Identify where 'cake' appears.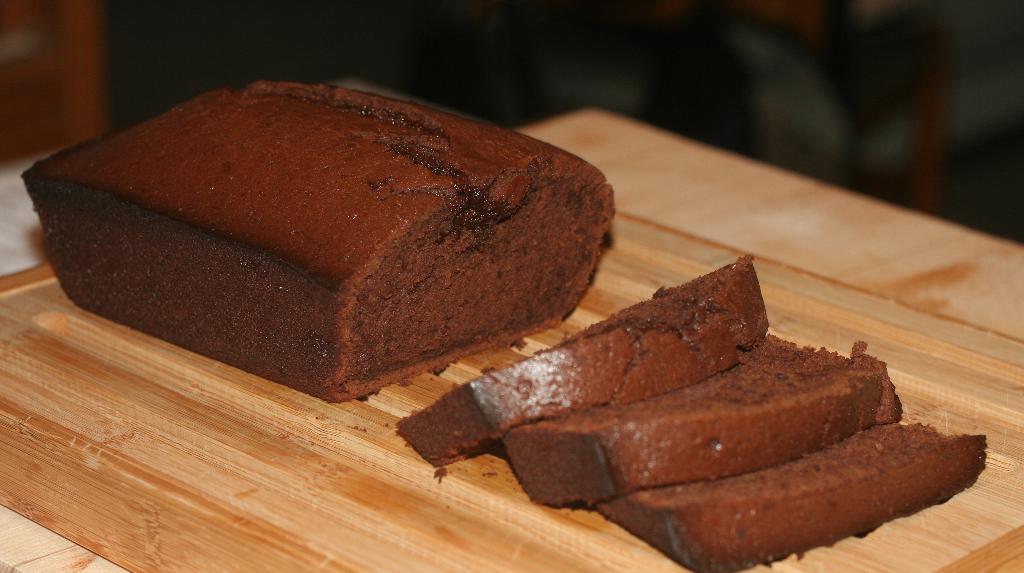
Appears at 15,57,623,410.
